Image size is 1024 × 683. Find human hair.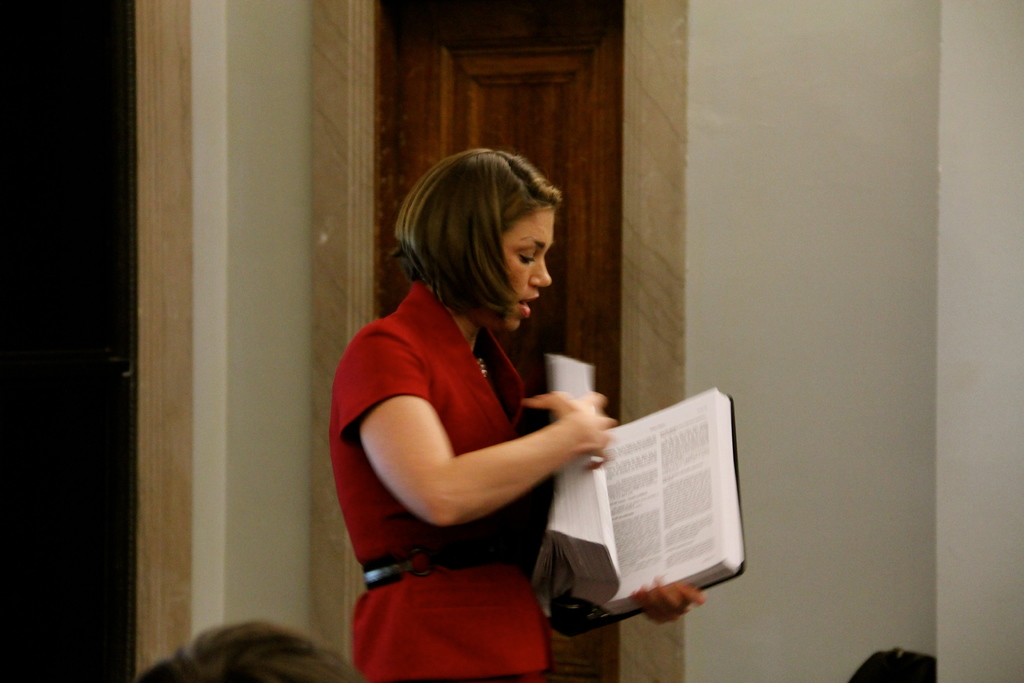
846,646,938,682.
